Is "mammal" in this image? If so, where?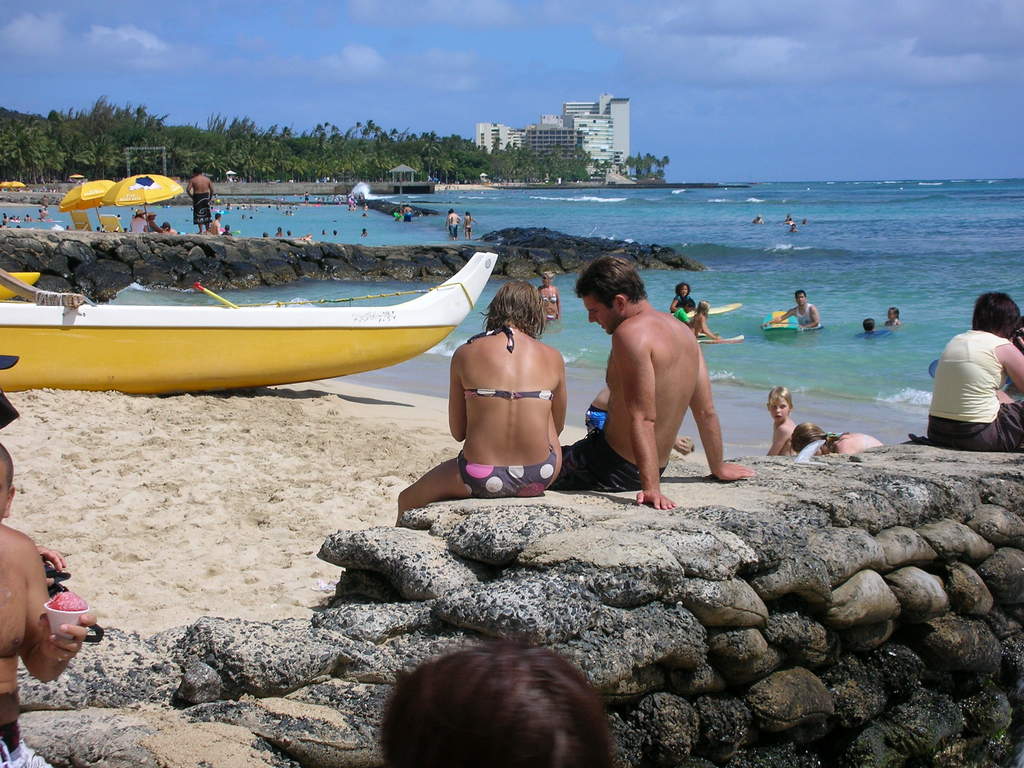
Yes, at {"left": 286, "top": 209, "right": 287, "bottom": 214}.
